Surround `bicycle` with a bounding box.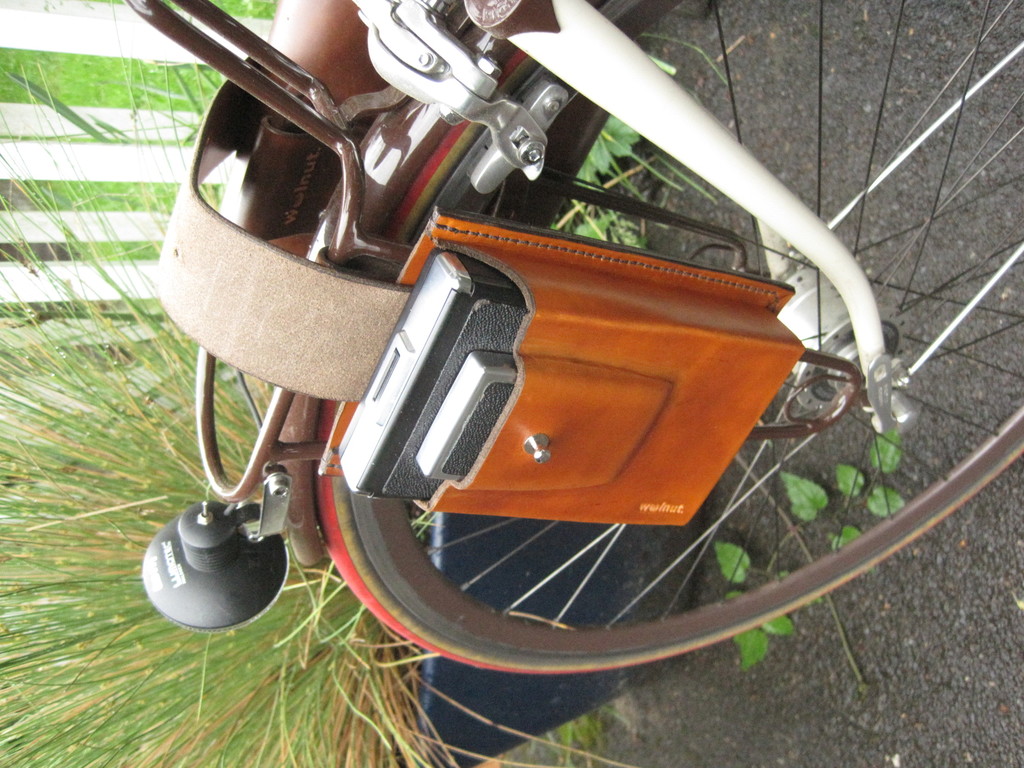
box=[138, 0, 1023, 767].
